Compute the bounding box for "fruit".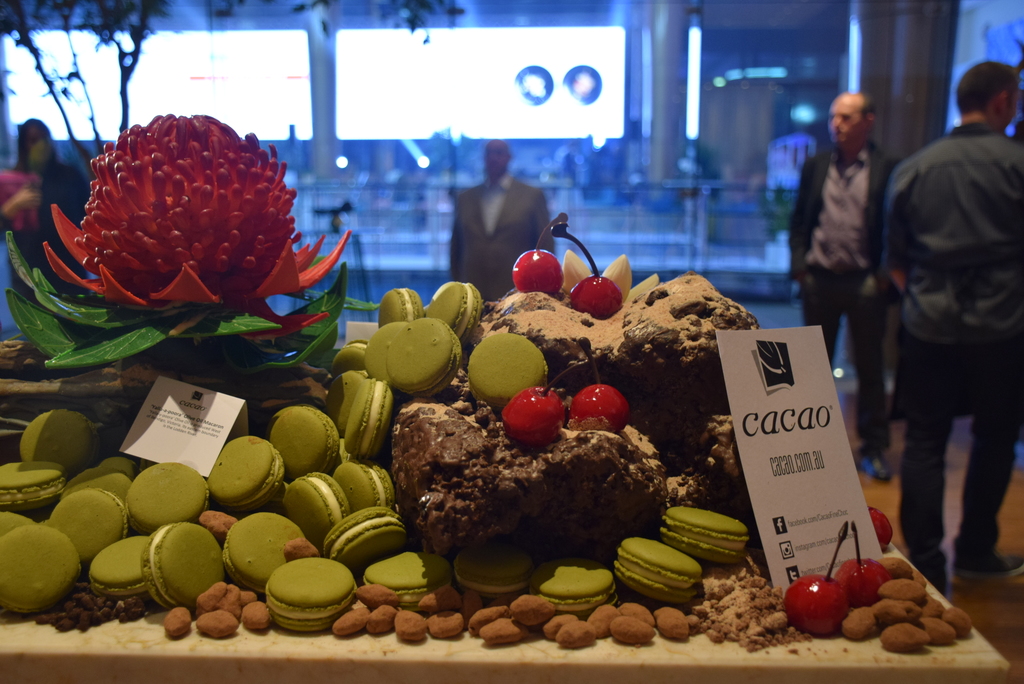
pyautogui.locateOnScreen(512, 214, 562, 301).
